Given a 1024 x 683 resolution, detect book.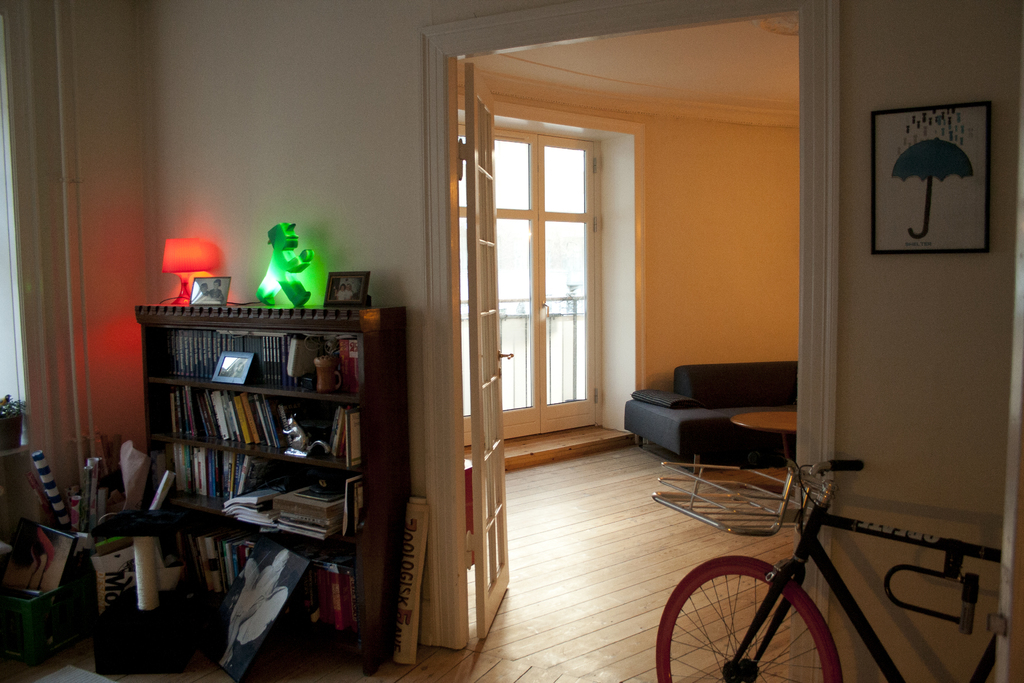
bbox(222, 478, 303, 507).
